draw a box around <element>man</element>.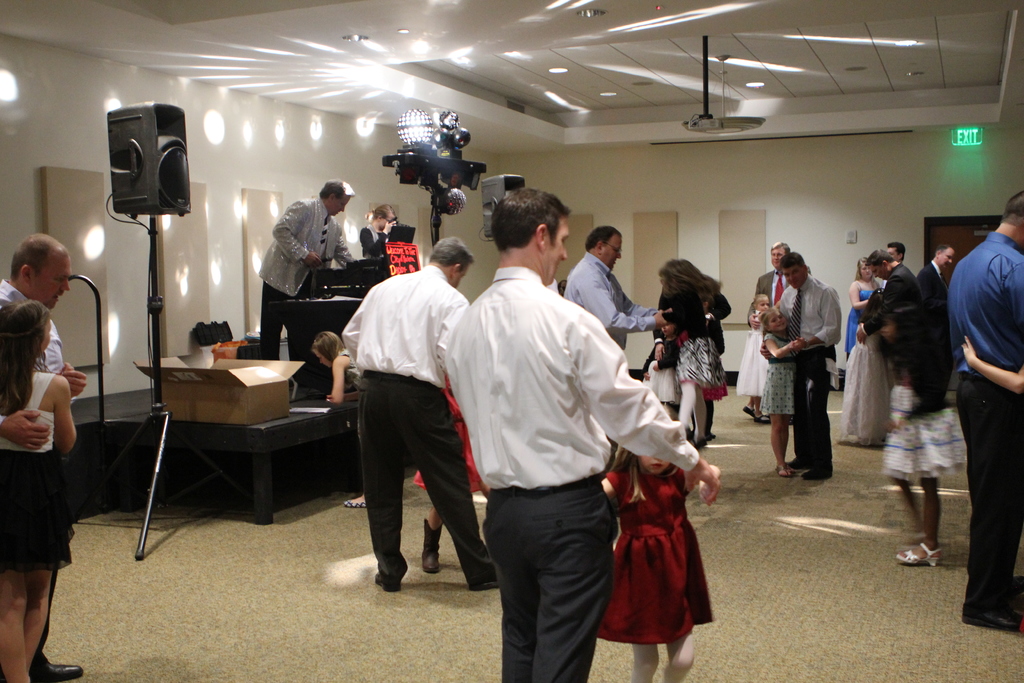
rect(335, 232, 500, 597).
